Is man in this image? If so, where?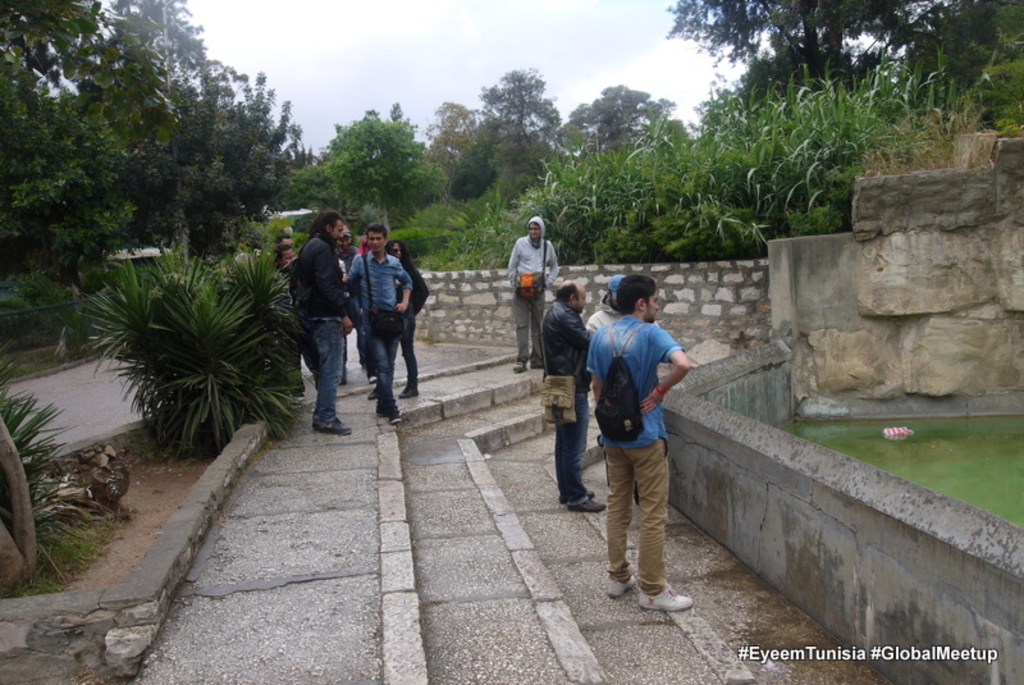
Yes, at rect(278, 246, 302, 271).
